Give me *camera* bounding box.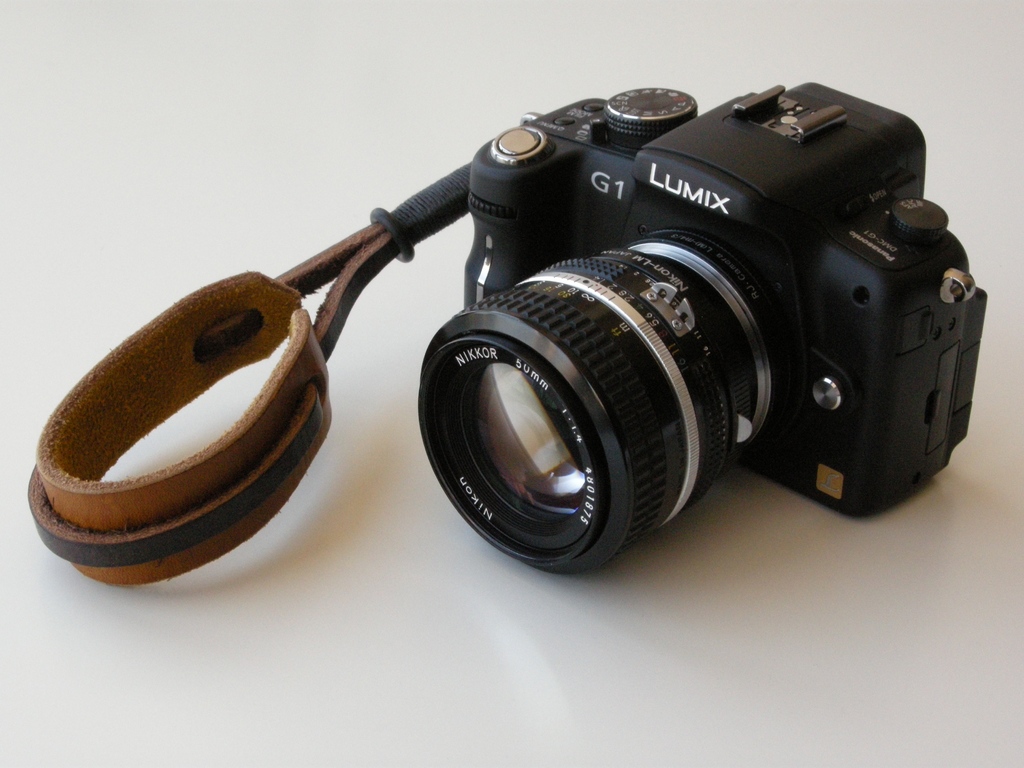
(left=415, top=77, right=988, bottom=577).
